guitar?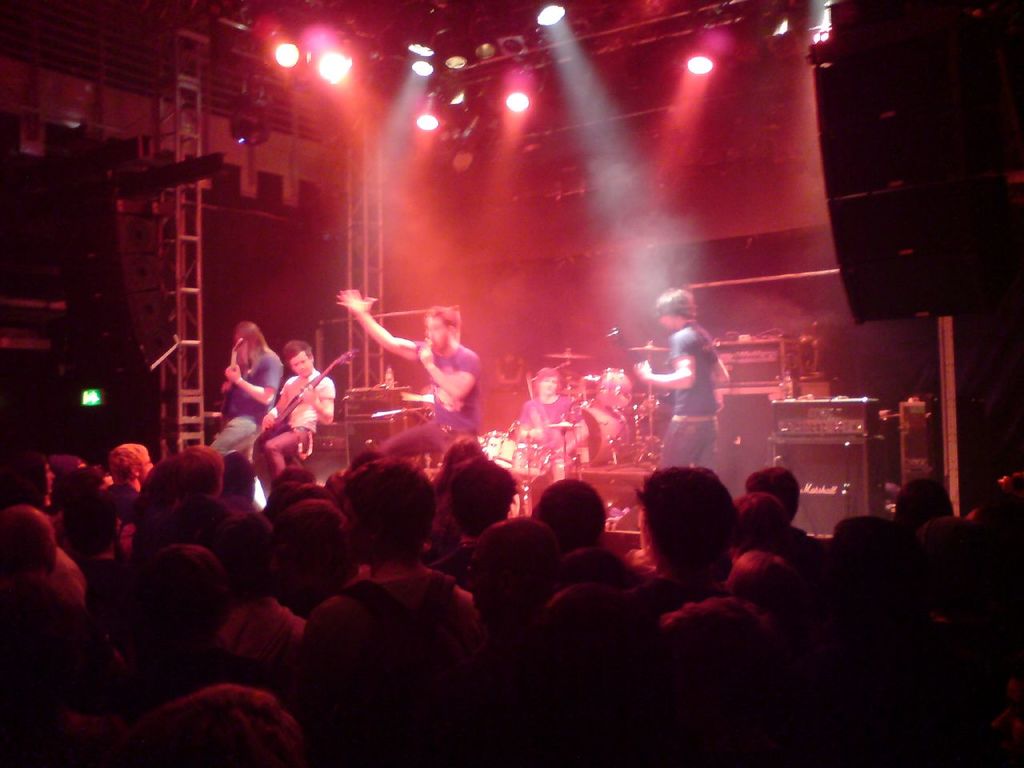
bbox(248, 346, 357, 476)
